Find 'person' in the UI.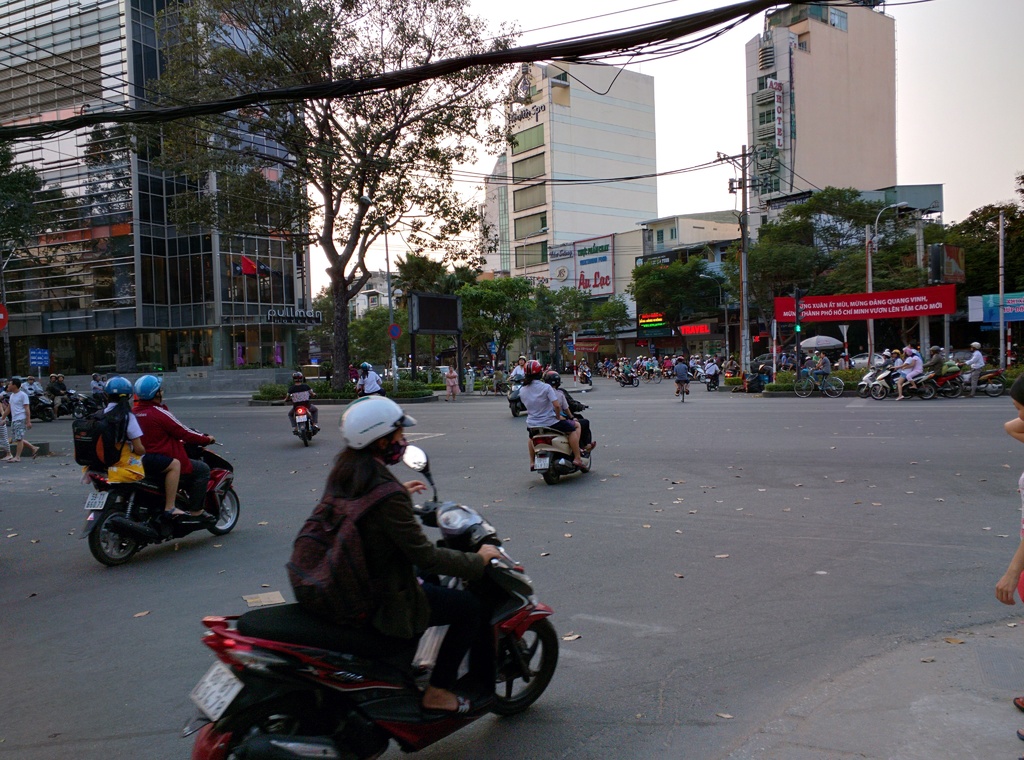
UI element at bbox(701, 352, 722, 392).
